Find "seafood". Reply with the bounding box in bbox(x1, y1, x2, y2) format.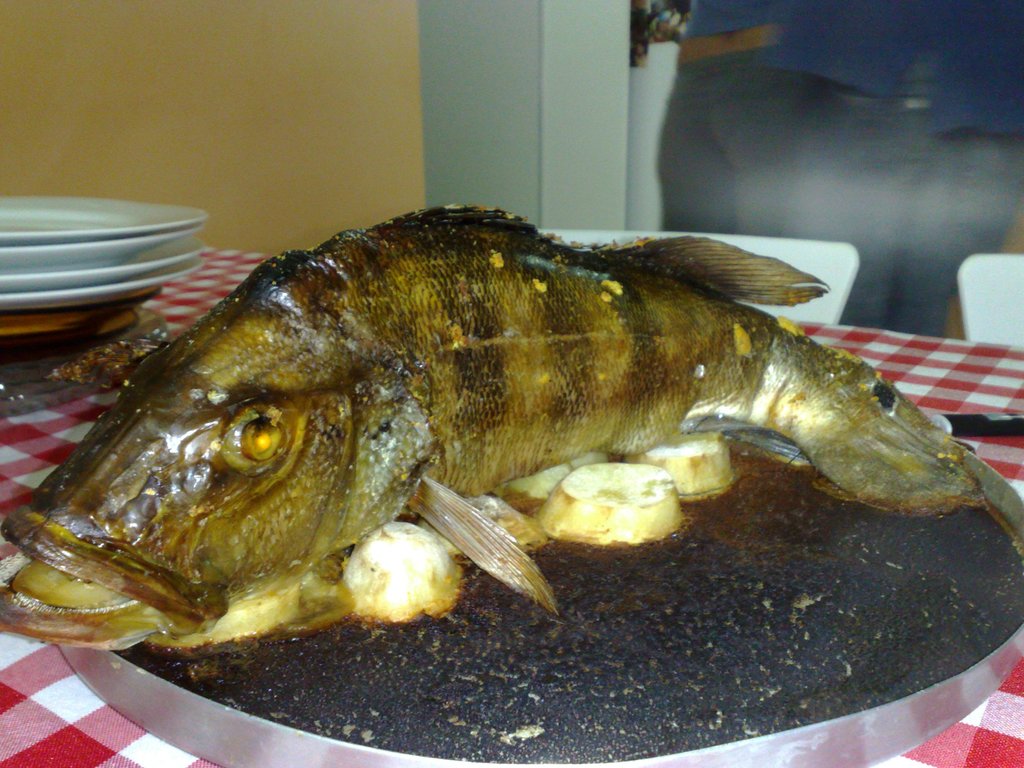
bbox(0, 196, 984, 666).
